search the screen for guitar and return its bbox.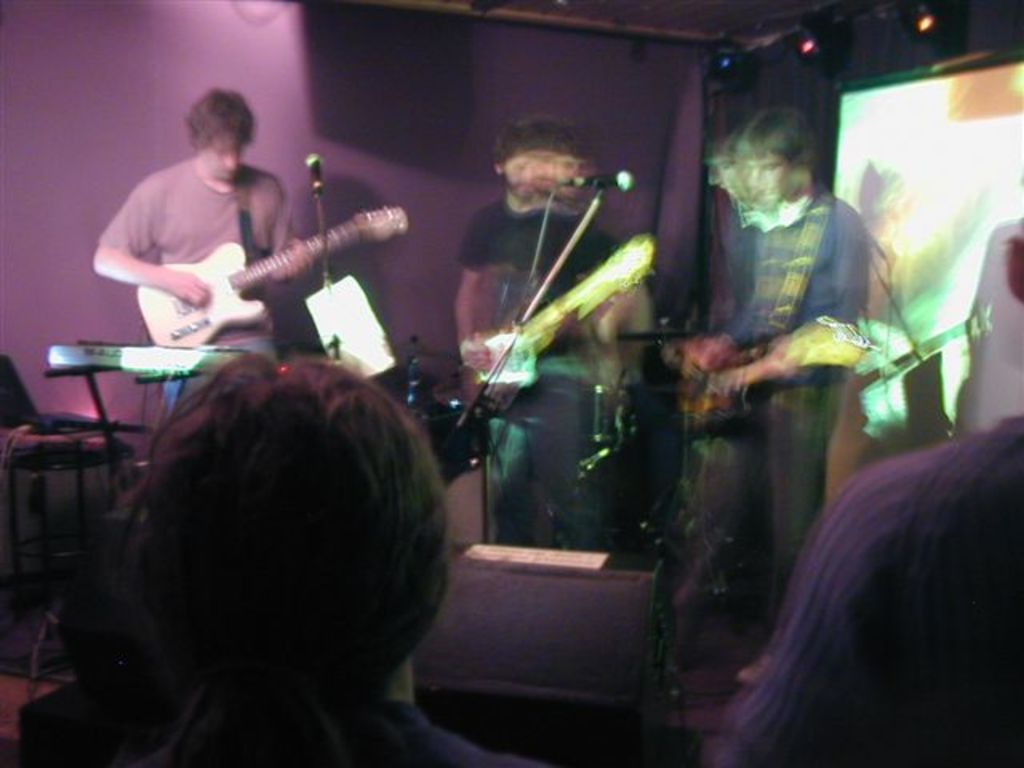
Found: 126,182,394,358.
